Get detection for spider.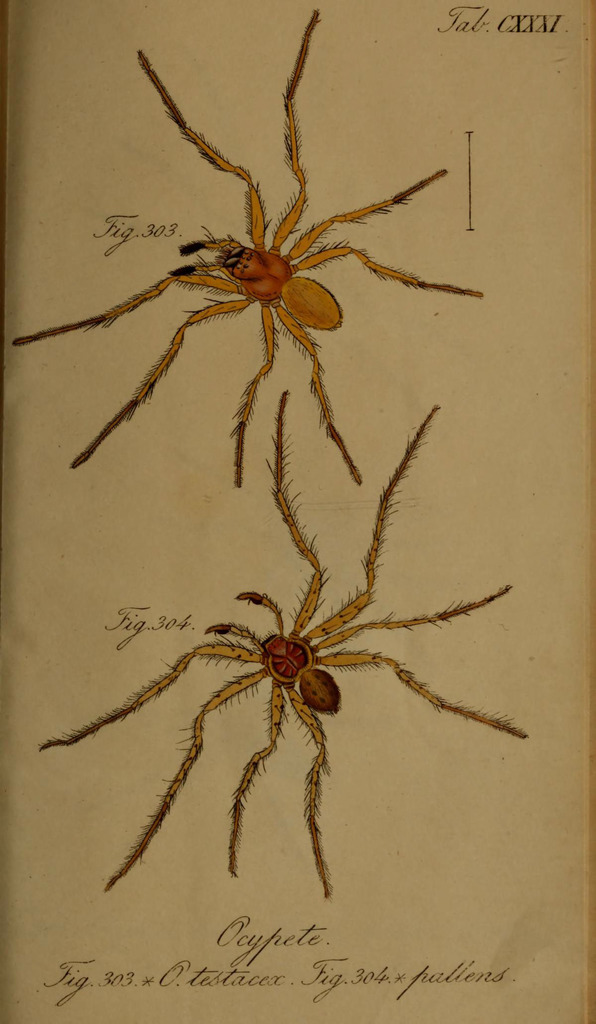
Detection: bbox(12, 8, 485, 492).
